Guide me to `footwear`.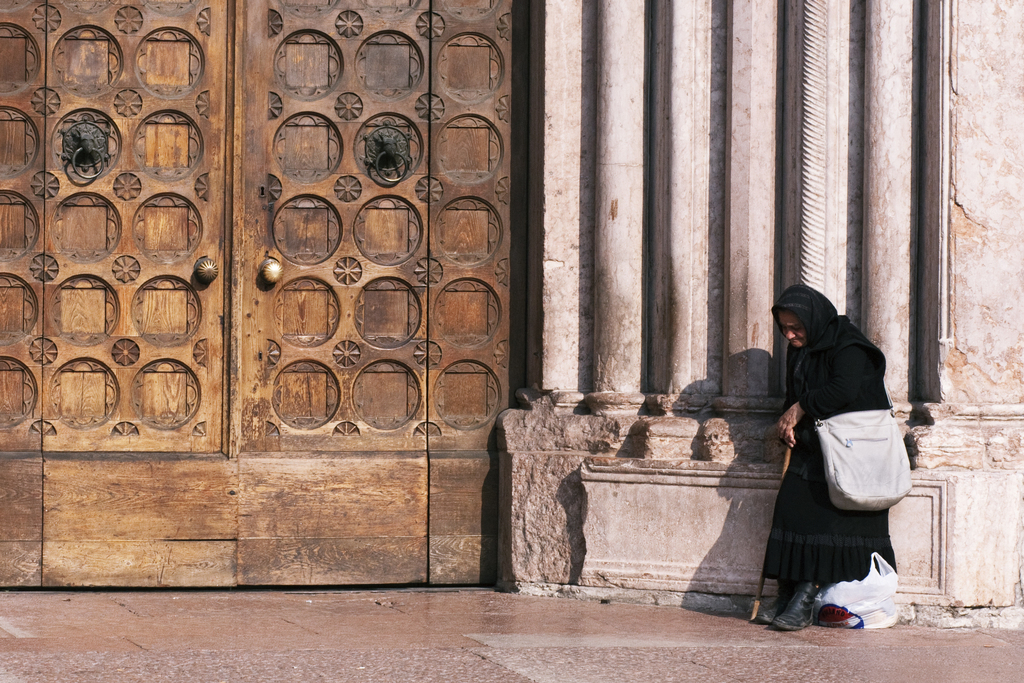
Guidance: (left=755, top=584, right=798, bottom=630).
